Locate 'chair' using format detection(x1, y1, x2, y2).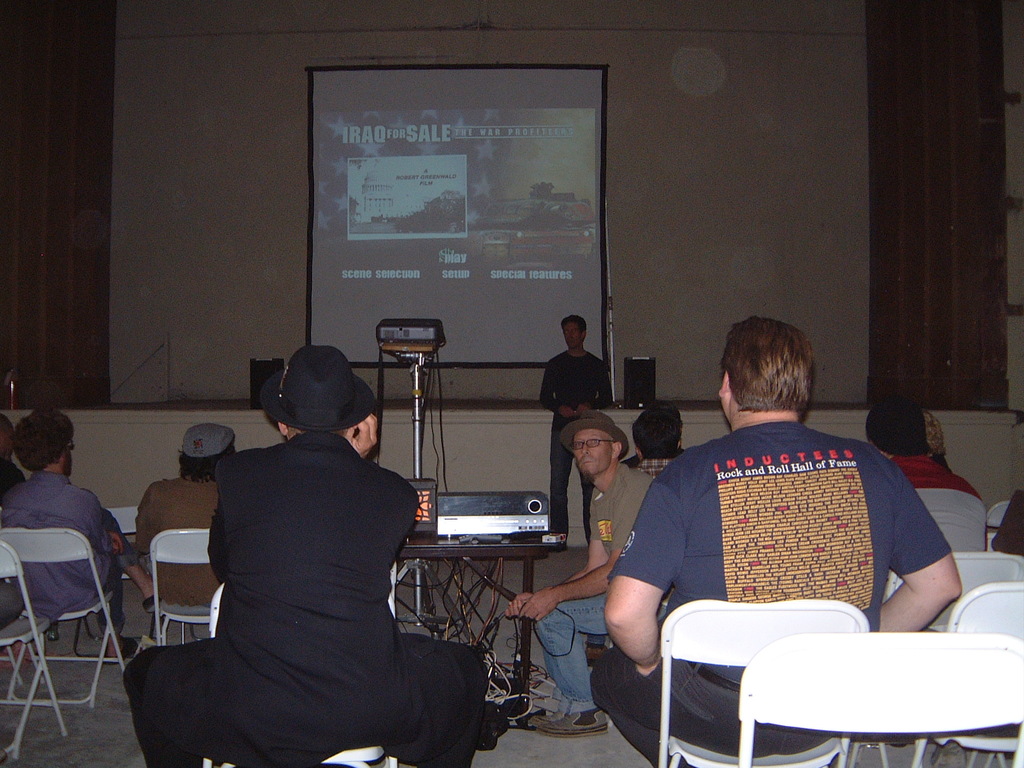
detection(908, 584, 1023, 767).
